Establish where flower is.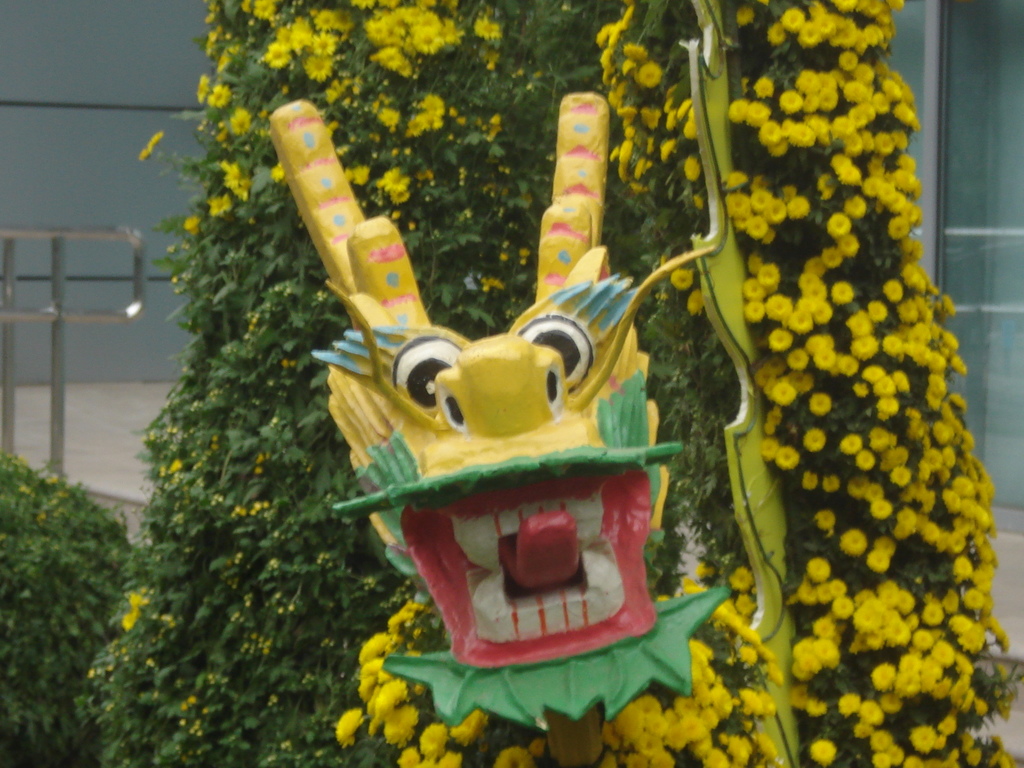
Established at <box>227,108,257,135</box>.
